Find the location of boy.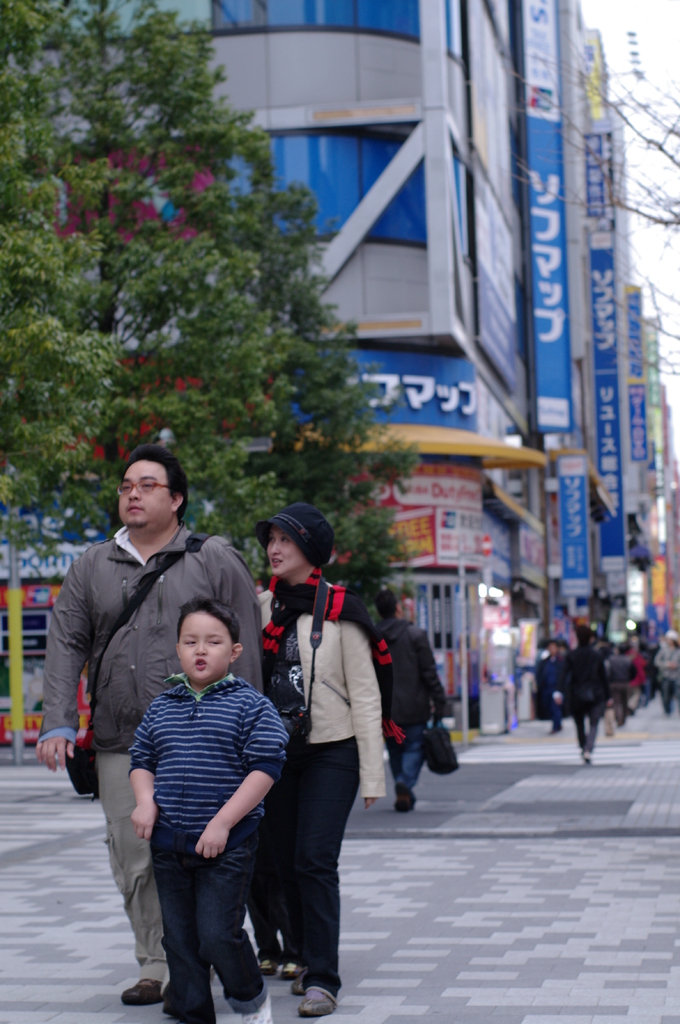
Location: bbox(105, 580, 298, 998).
